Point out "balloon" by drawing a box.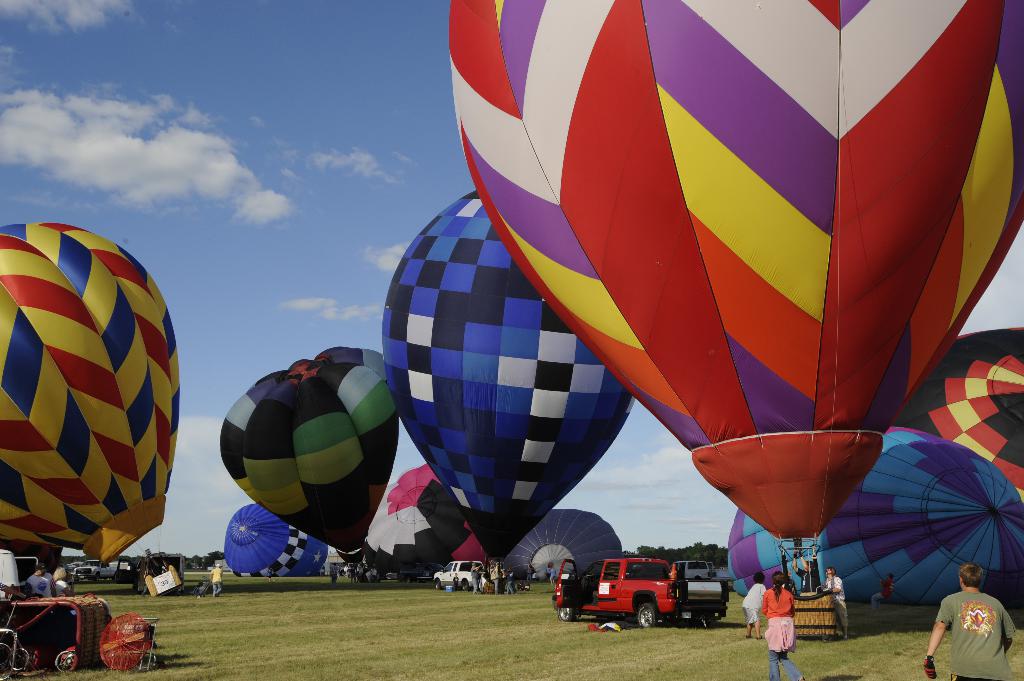
[left=444, top=0, right=1023, bottom=541].
